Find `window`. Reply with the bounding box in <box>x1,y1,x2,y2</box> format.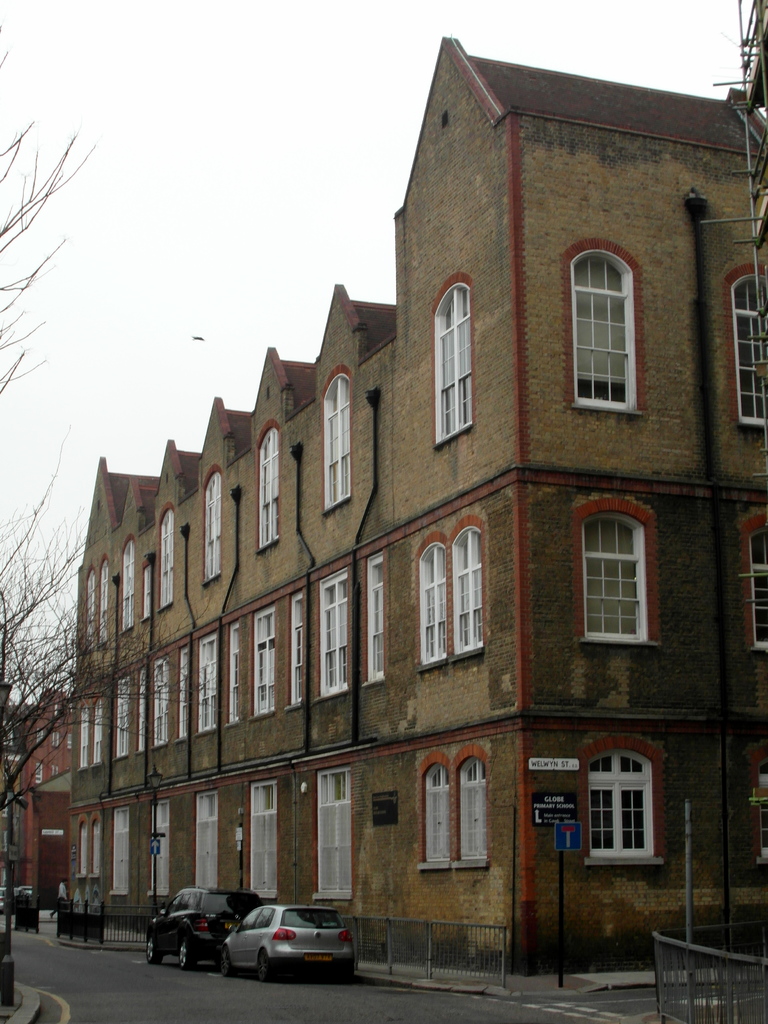
<box>455,740,492,874</box>.
